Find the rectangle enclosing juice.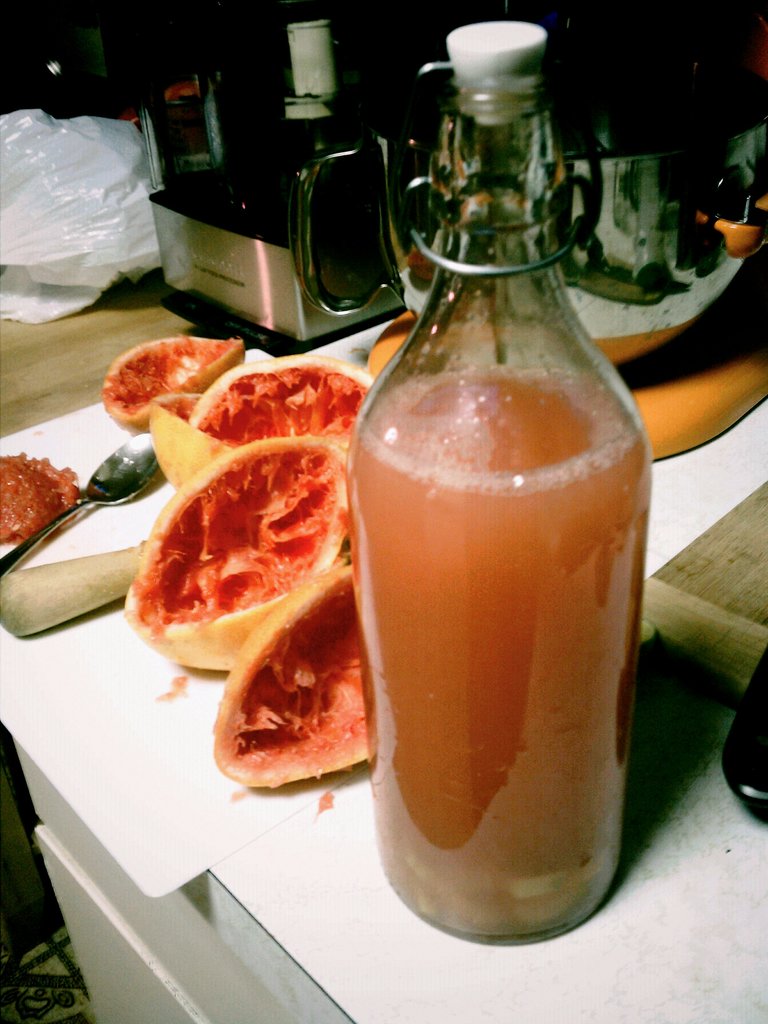
l=349, t=169, r=665, b=941.
